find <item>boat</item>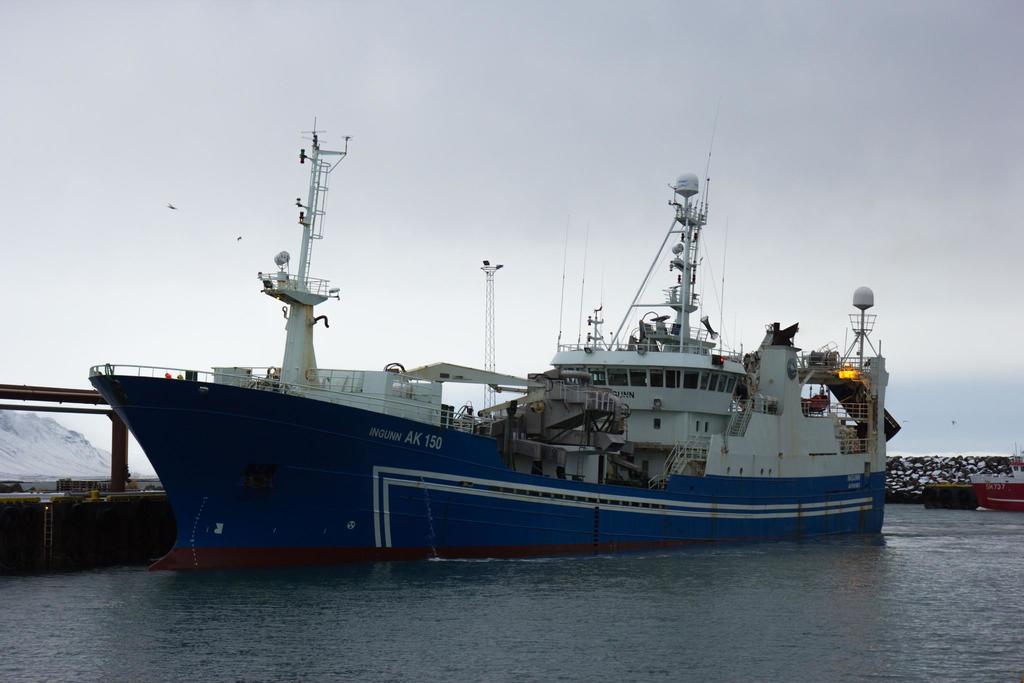
95/131/969/570
